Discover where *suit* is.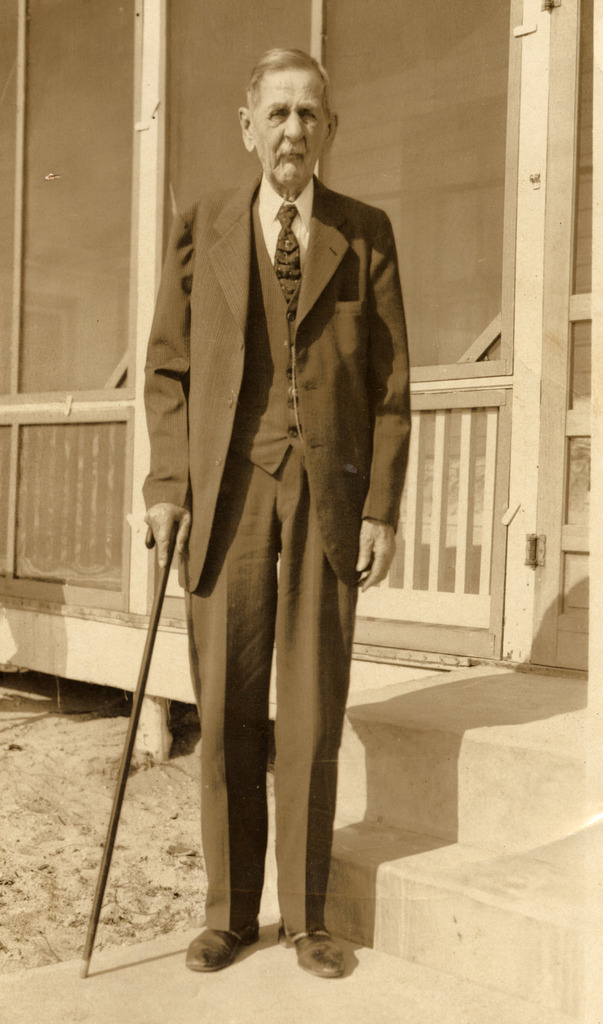
Discovered at [x1=108, y1=65, x2=415, y2=965].
